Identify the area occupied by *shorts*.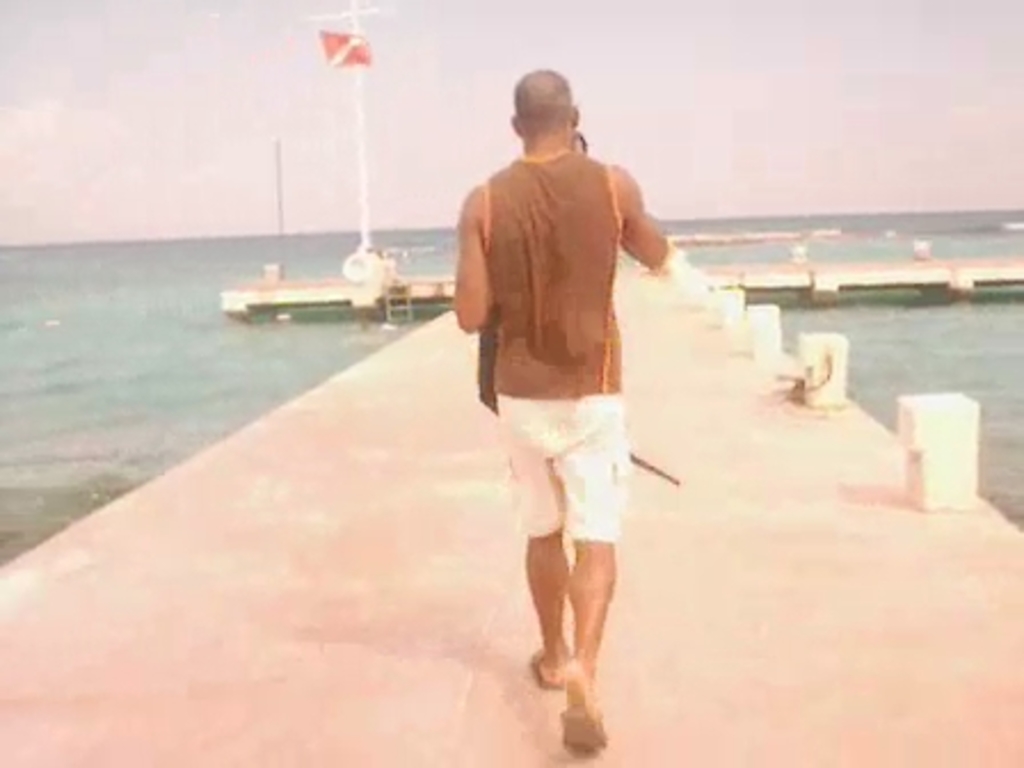
Area: x1=487 y1=407 x2=649 y2=555.
